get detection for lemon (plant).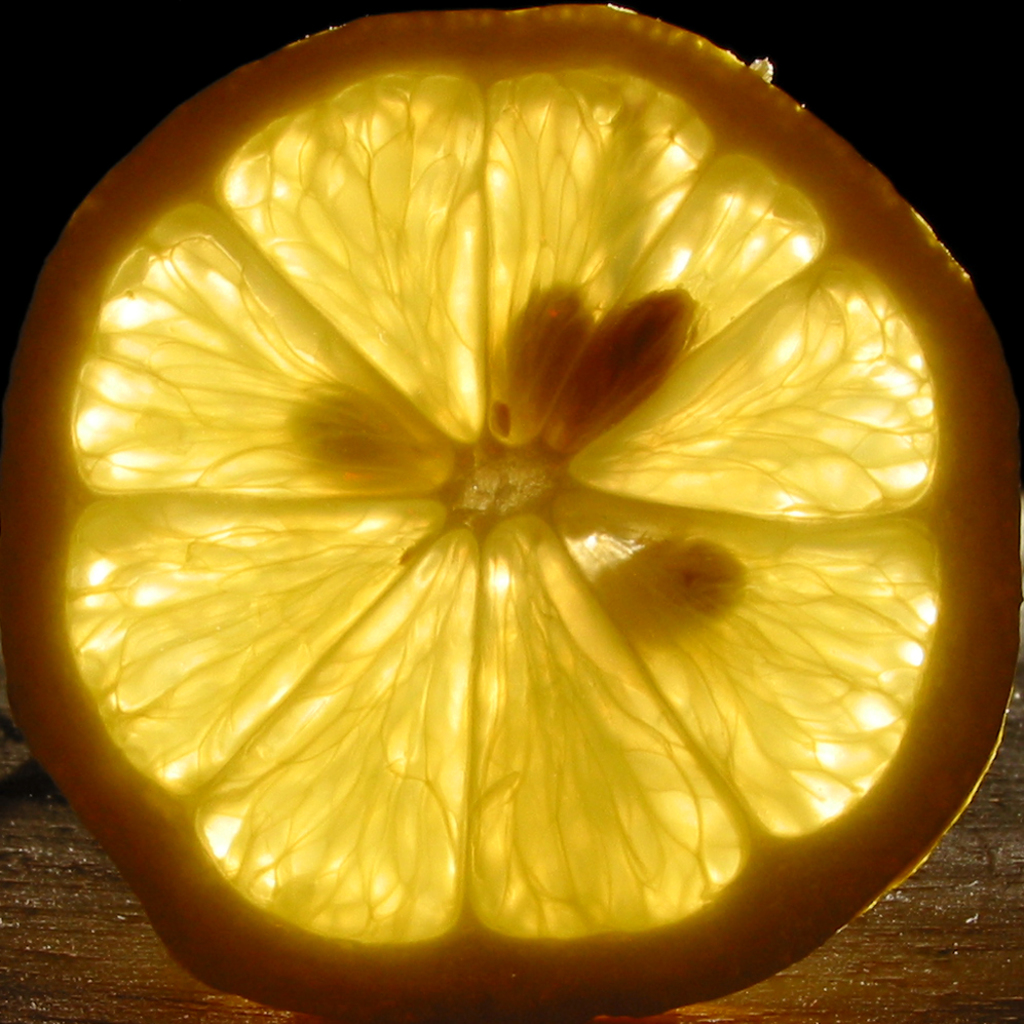
Detection: <bbox>0, 3, 1018, 1018</bbox>.
